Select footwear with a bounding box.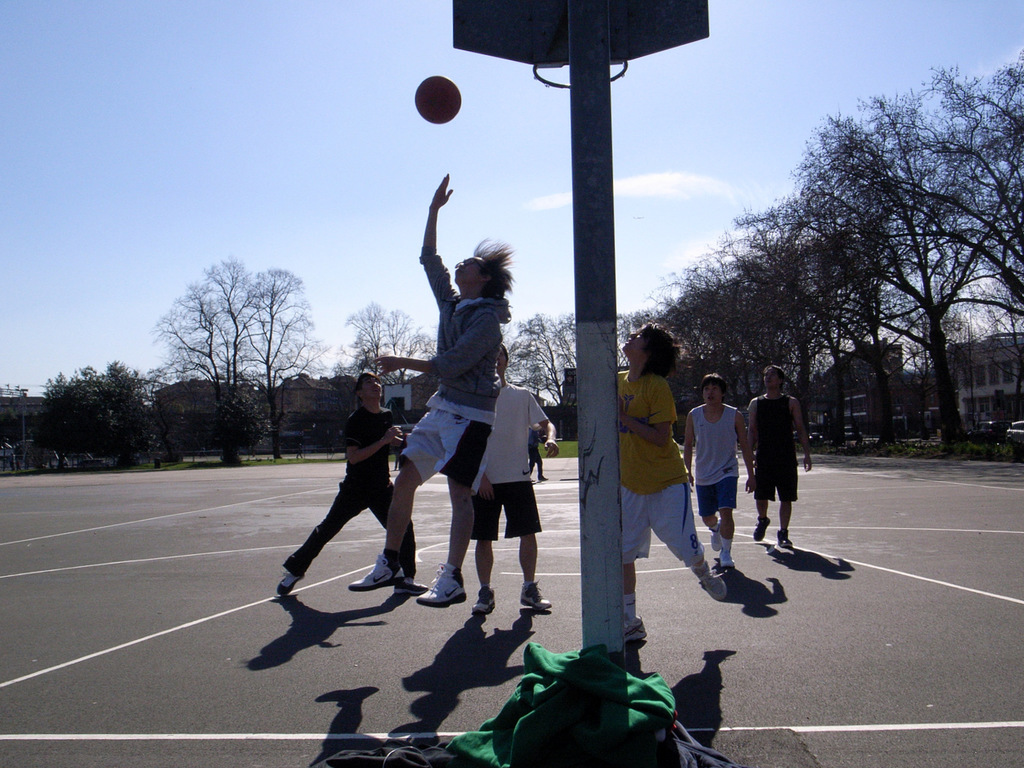
697 564 734 604.
